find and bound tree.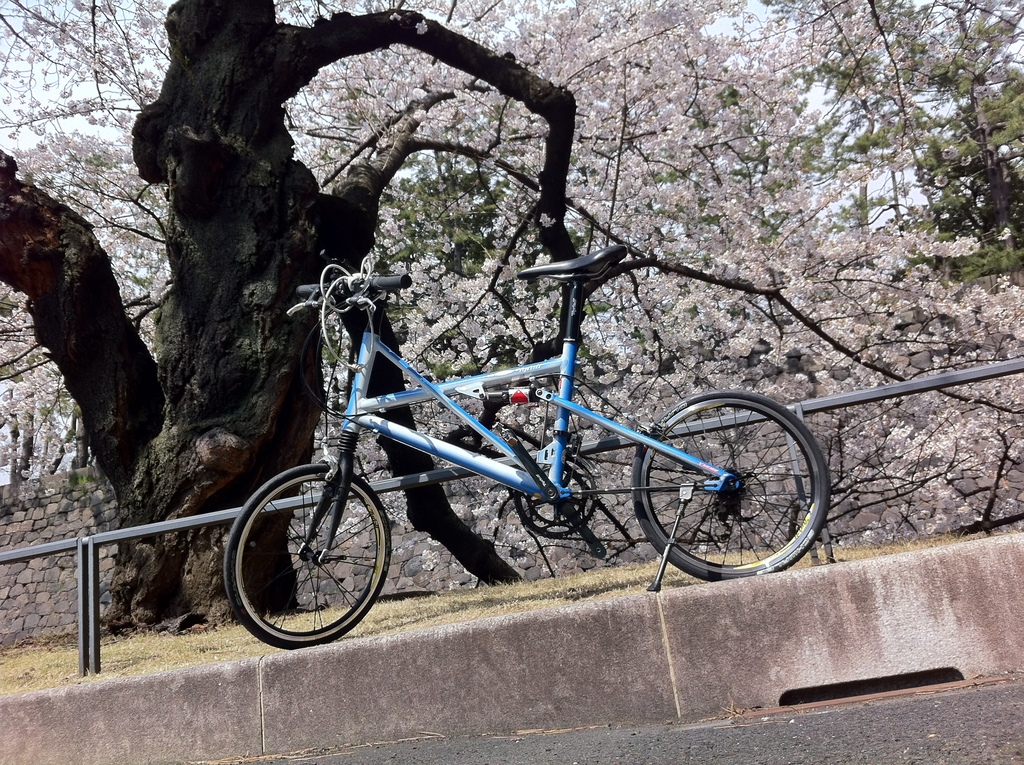
Bound: [left=0, top=0, right=1023, bottom=646].
